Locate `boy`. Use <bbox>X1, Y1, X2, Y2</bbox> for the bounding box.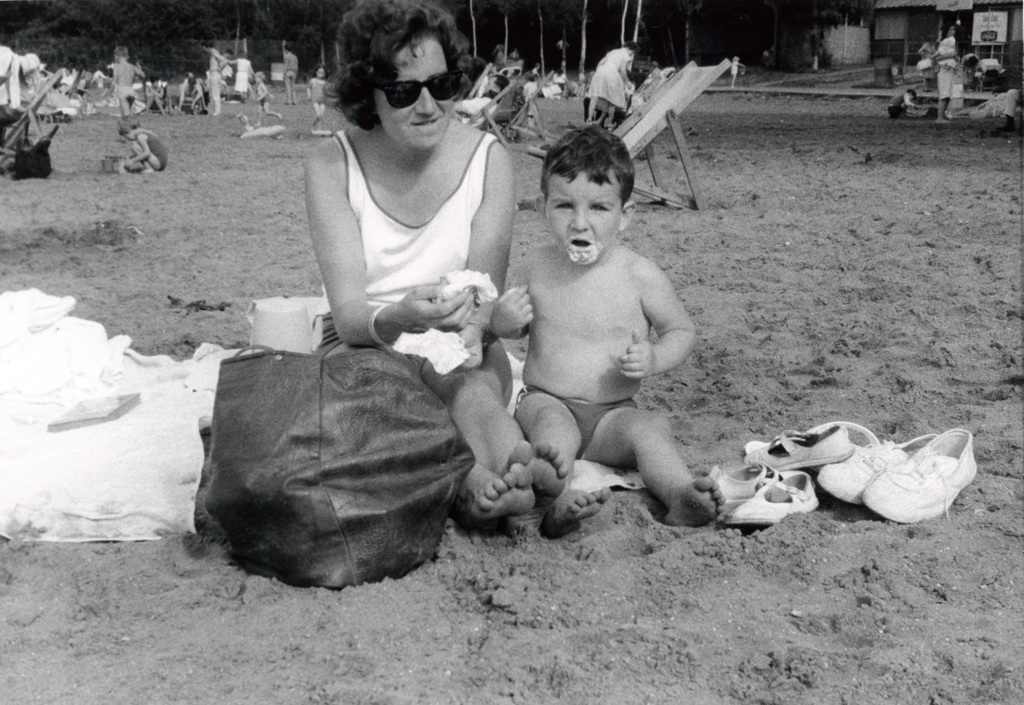
<bbox>107, 45, 145, 112</bbox>.
